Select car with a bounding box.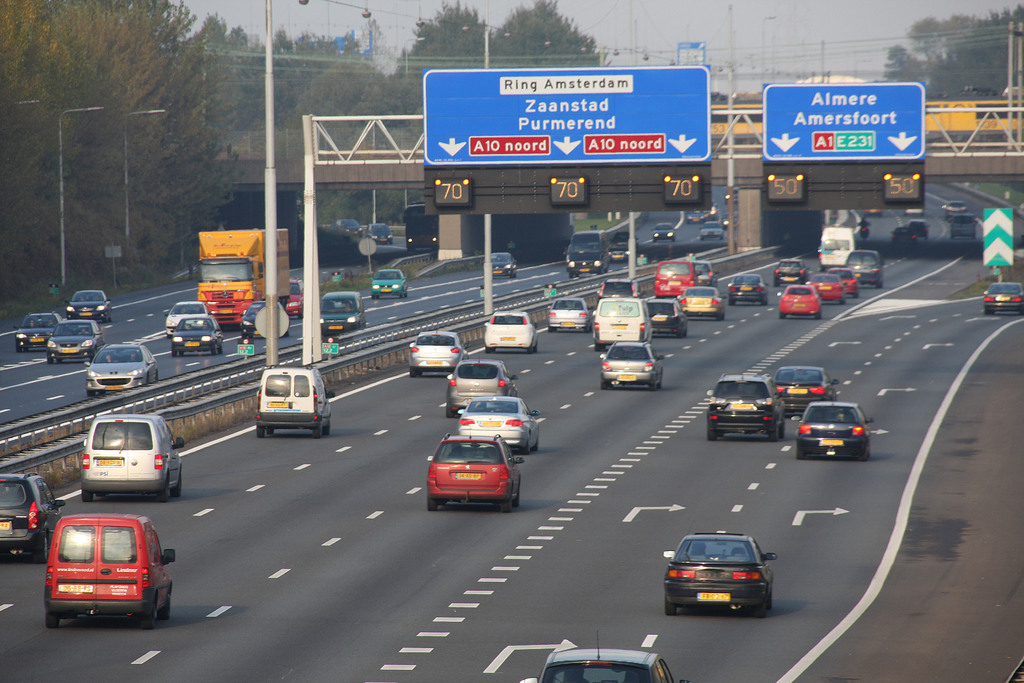
[446,358,518,419].
